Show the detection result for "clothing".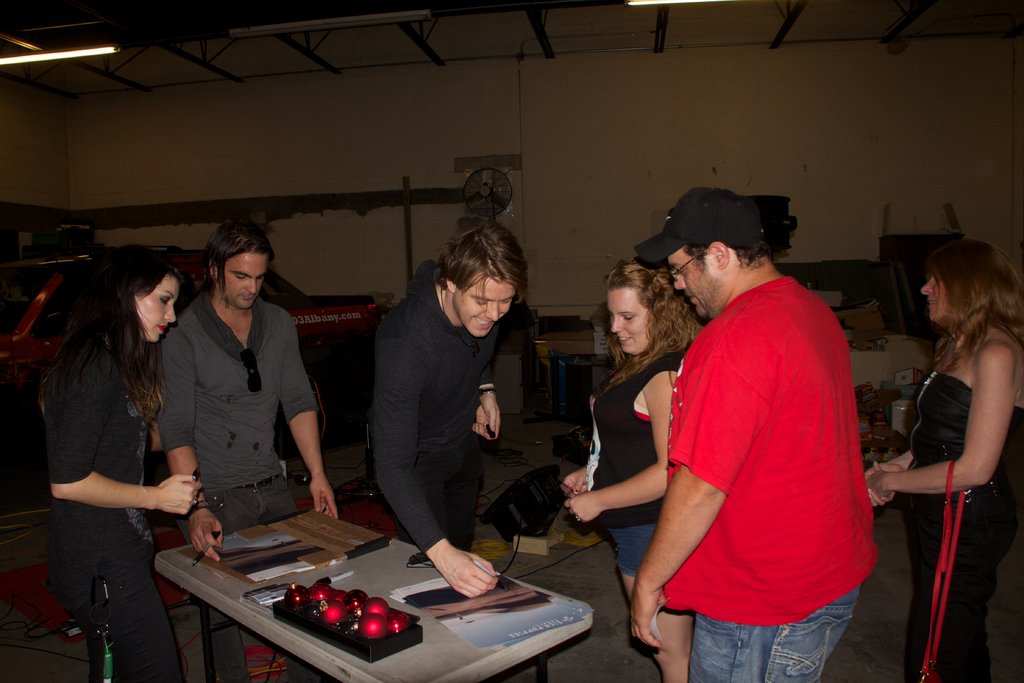
rect(664, 243, 868, 653).
